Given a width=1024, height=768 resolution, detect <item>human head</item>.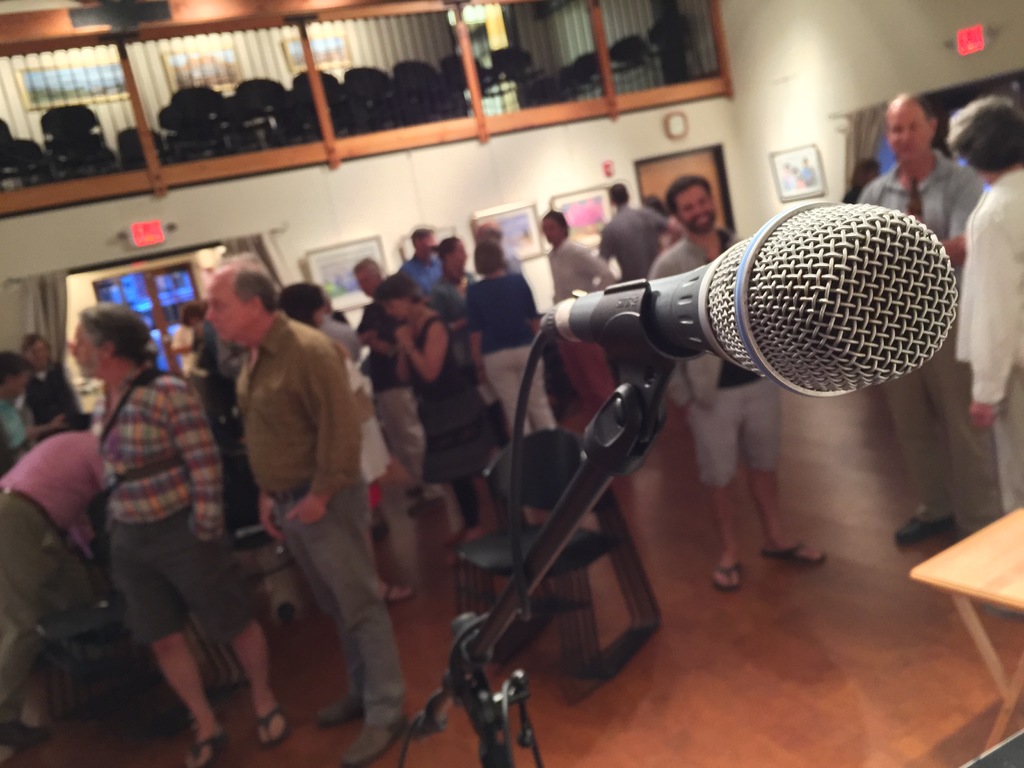
locate(473, 237, 509, 278).
